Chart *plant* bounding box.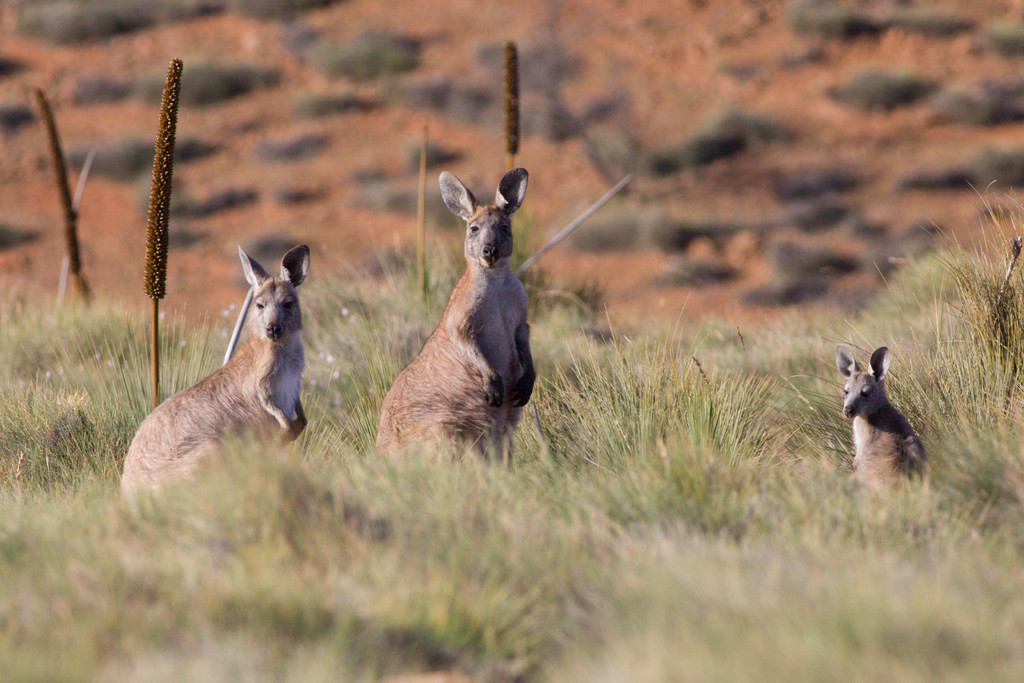
Charted: rect(248, 129, 351, 165).
